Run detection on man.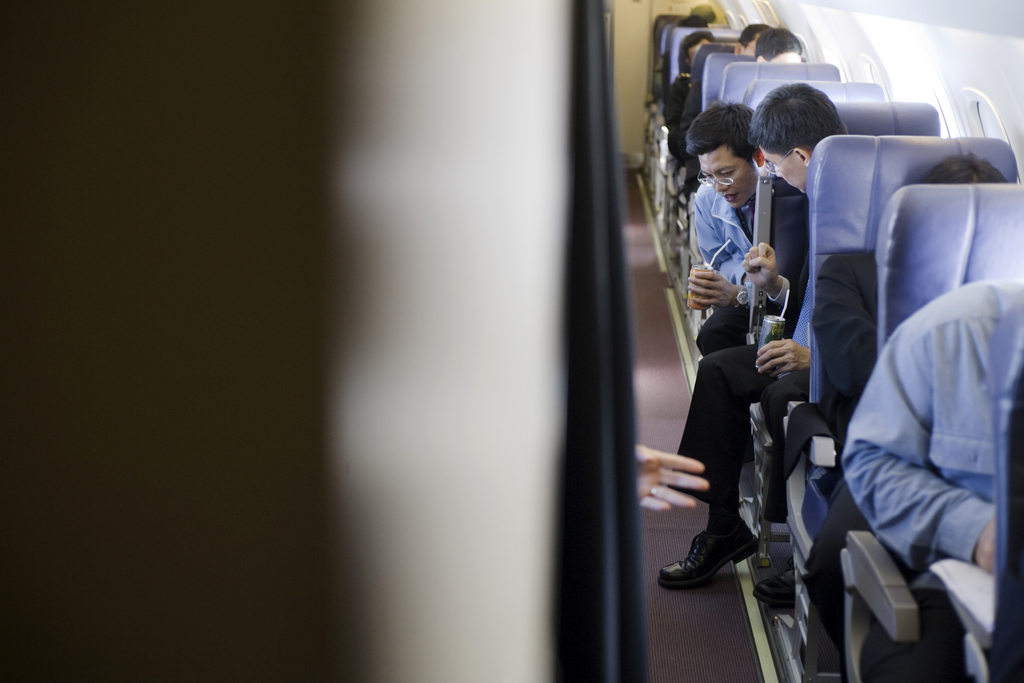
Result: <box>655,85,858,589</box>.
